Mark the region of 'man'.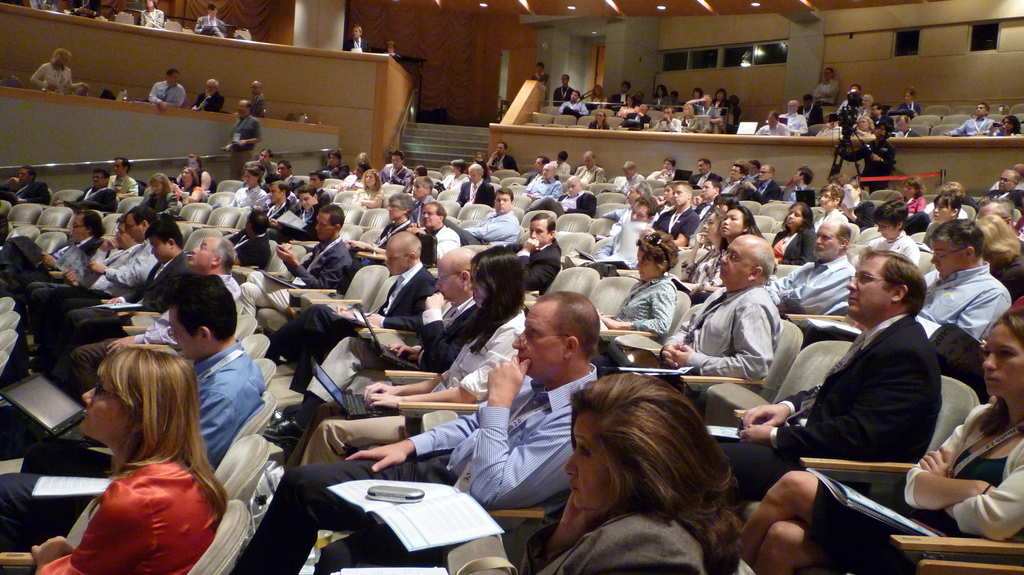
Region: BBox(306, 166, 328, 205).
